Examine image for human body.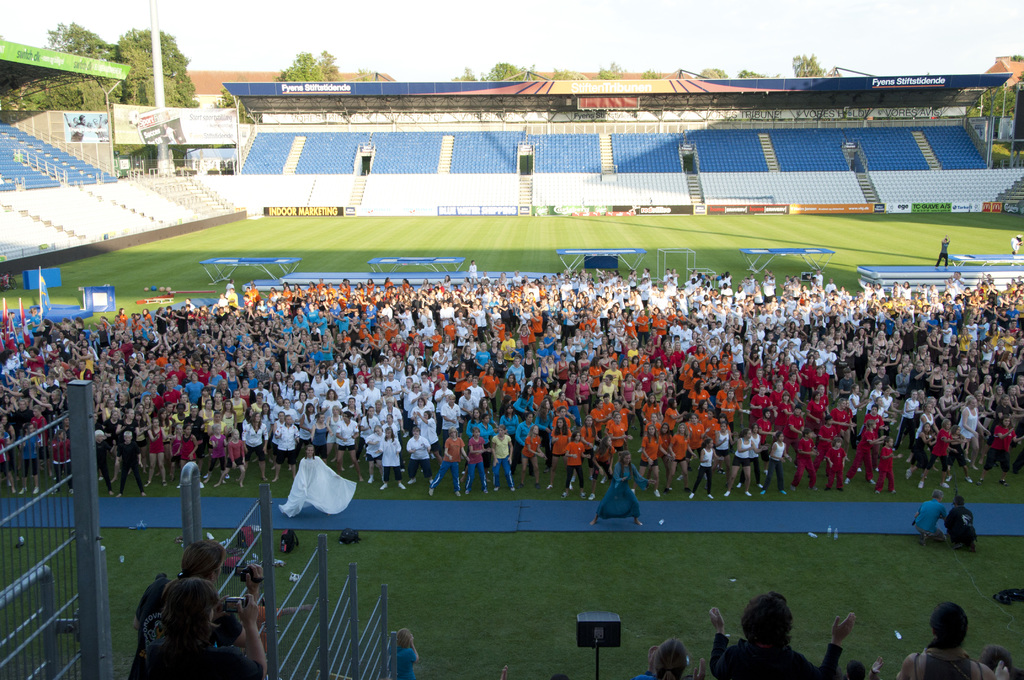
Examination result: [left=685, top=293, right=700, bottom=305].
